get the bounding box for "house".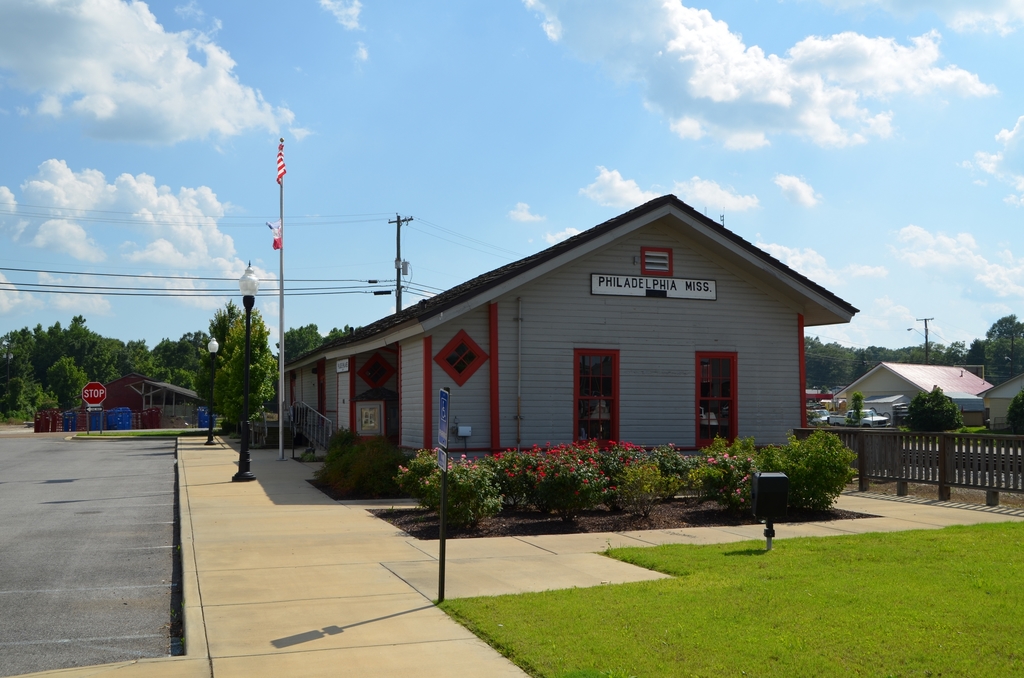
Rect(977, 373, 1023, 430).
